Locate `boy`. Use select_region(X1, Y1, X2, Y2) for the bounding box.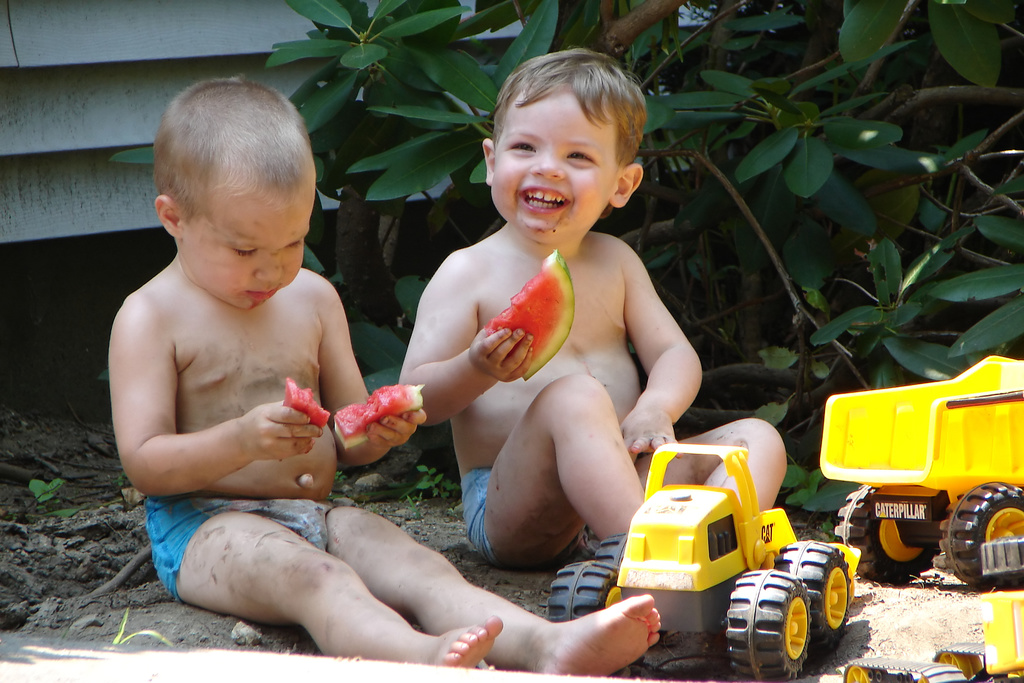
select_region(105, 72, 661, 682).
